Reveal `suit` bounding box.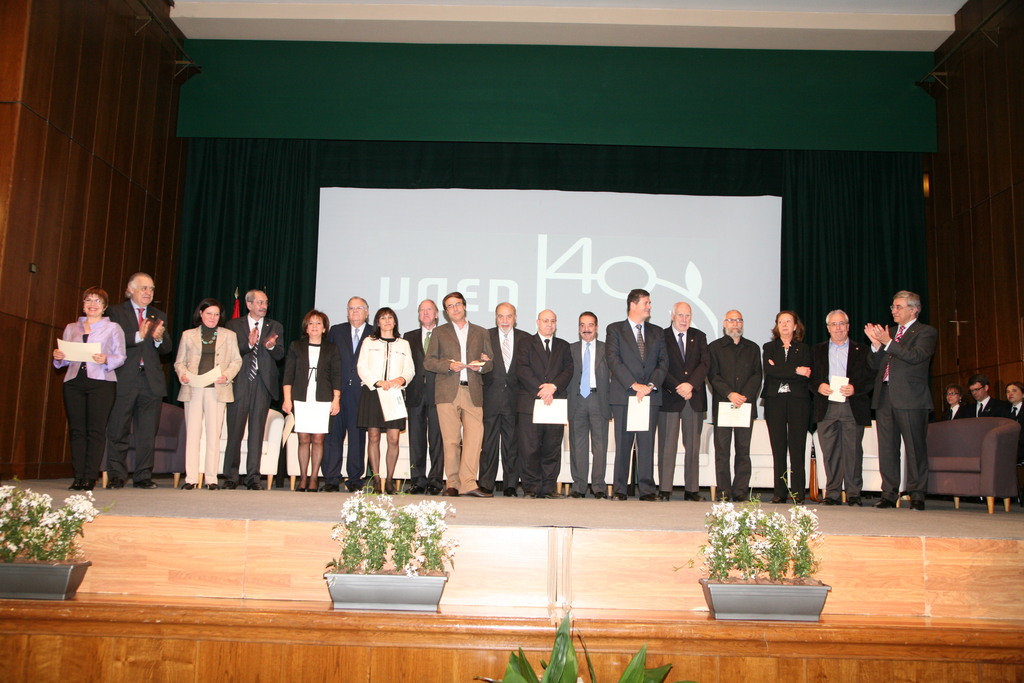
Revealed: {"left": 276, "top": 336, "right": 346, "bottom": 431}.
